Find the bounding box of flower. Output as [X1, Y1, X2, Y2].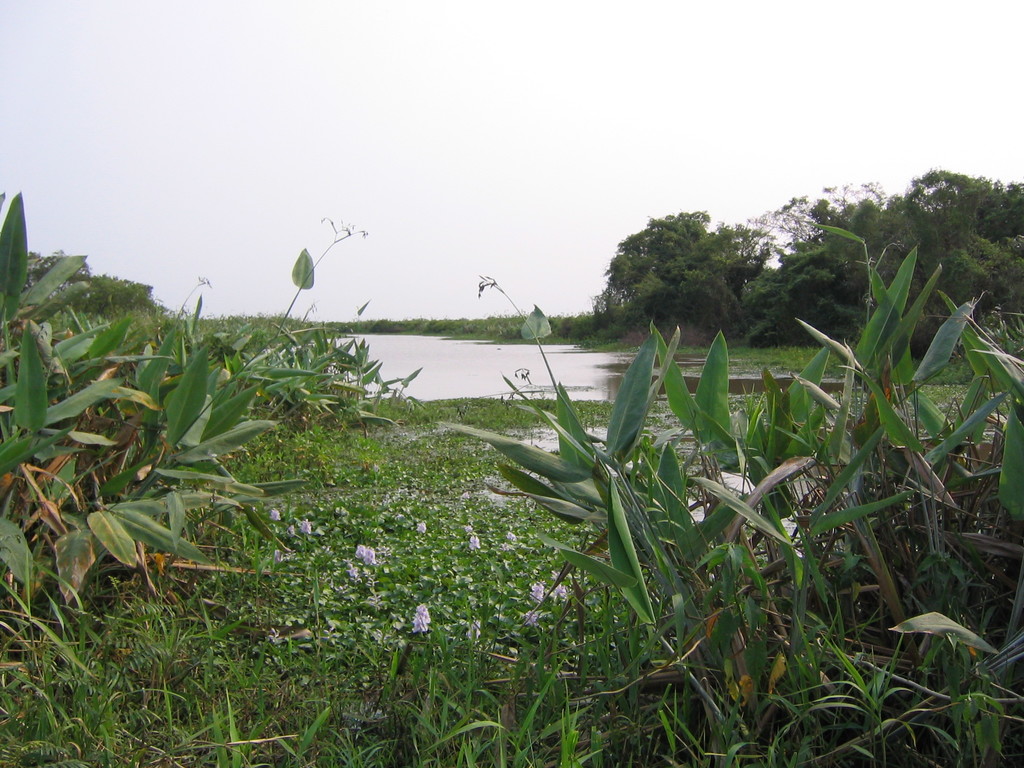
[412, 601, 435, 632].
